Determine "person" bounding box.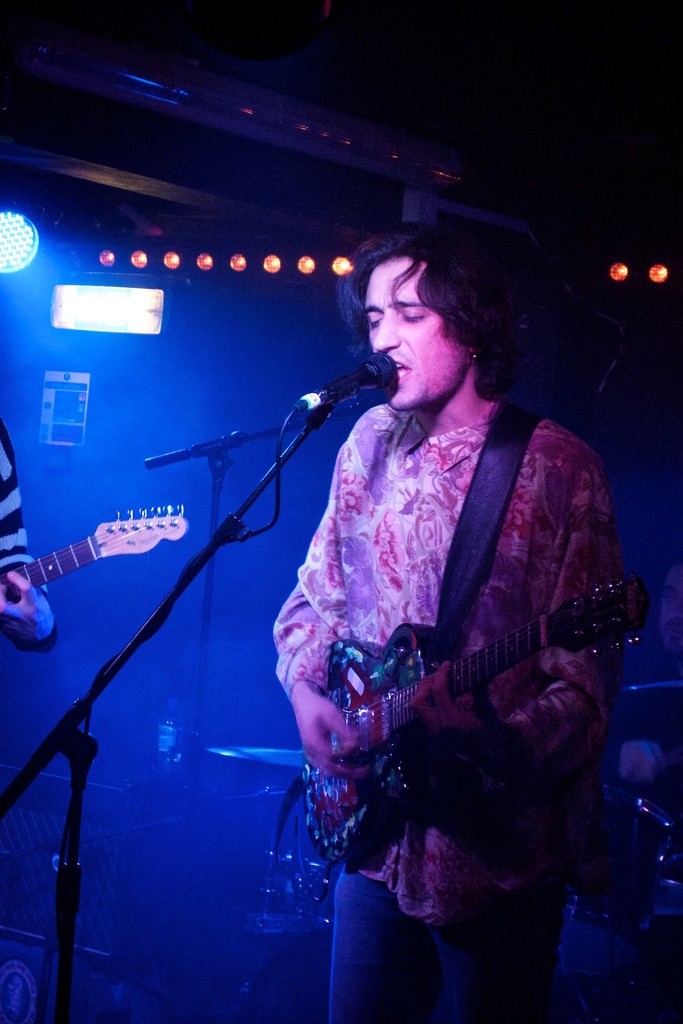
Determined: Rect(265, 223, 632, 1023).
